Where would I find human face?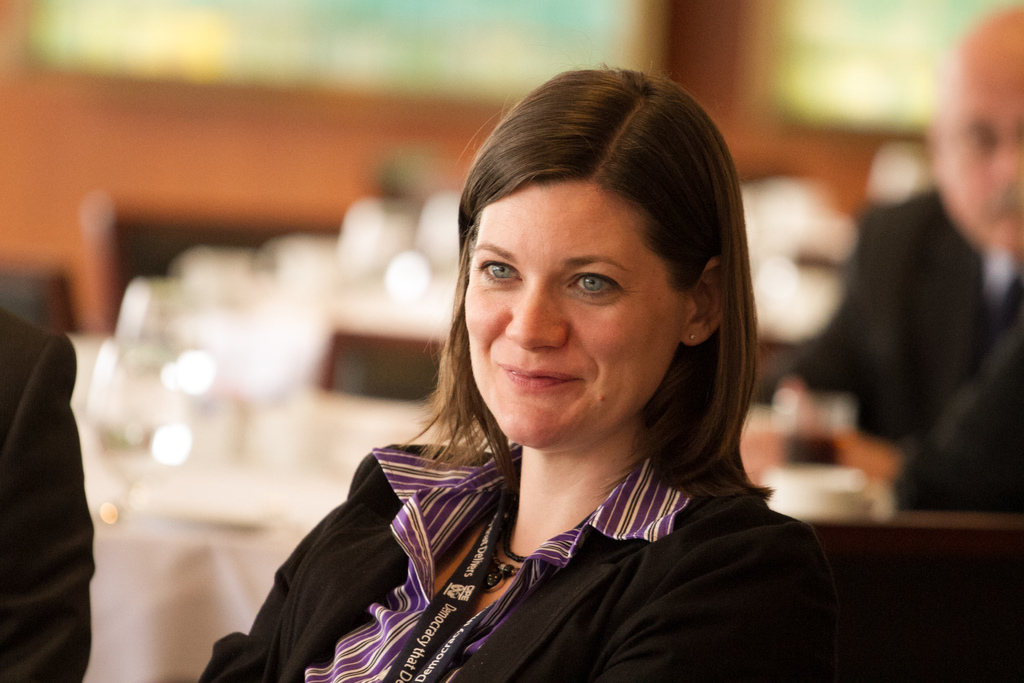
At select_region(462, 175, 680, 450).
